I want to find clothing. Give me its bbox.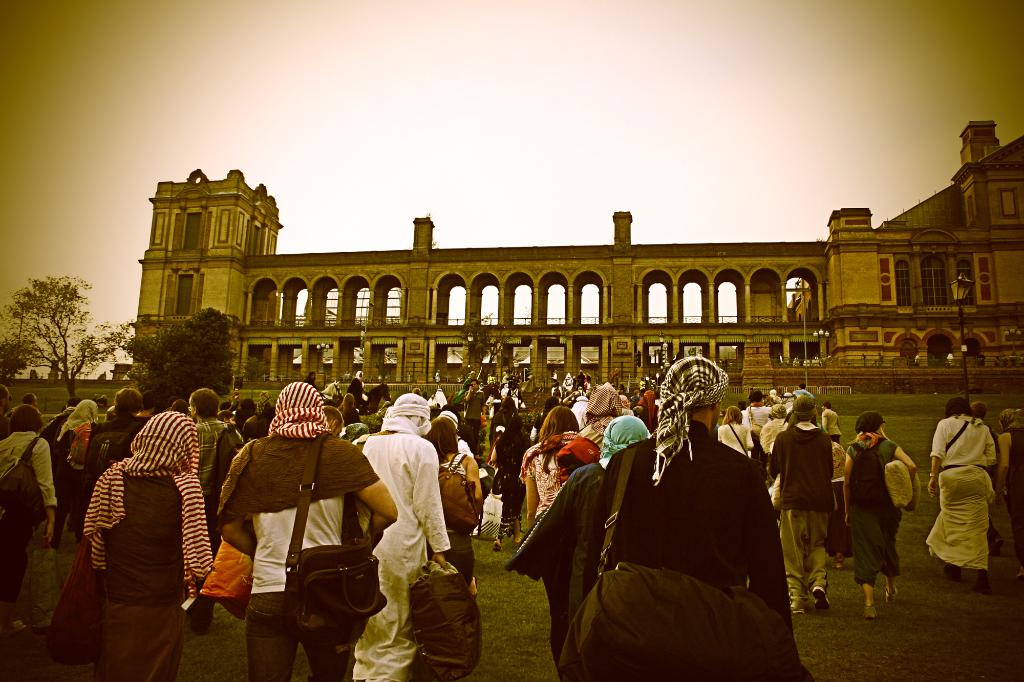
box=[84, 470, 207, 681].
